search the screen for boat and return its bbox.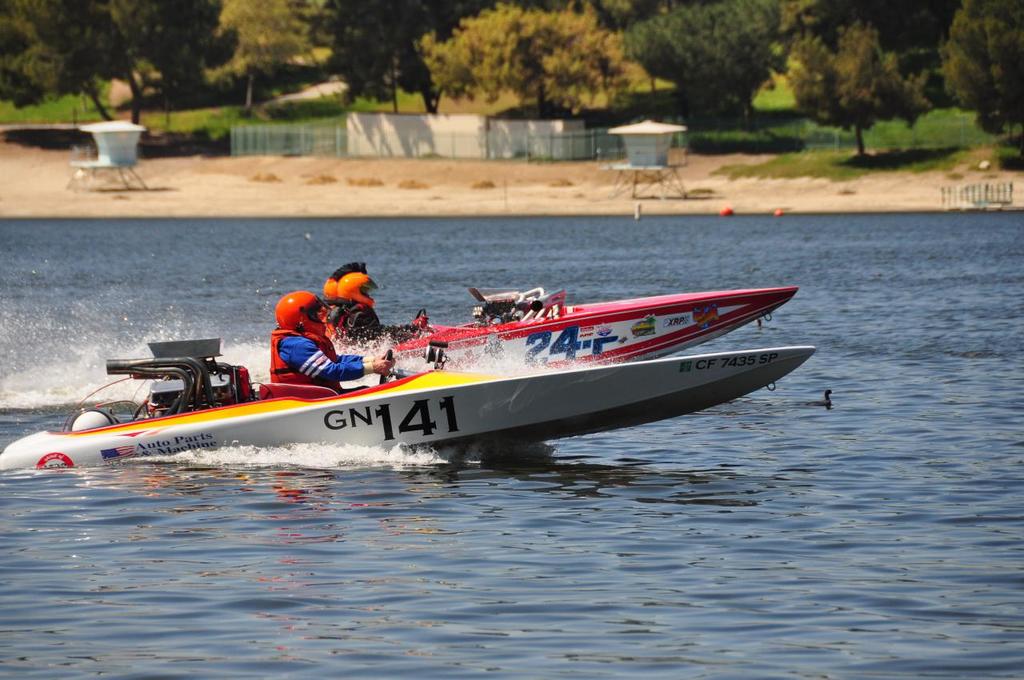
Found: detection(145, 287, 801, 420).
